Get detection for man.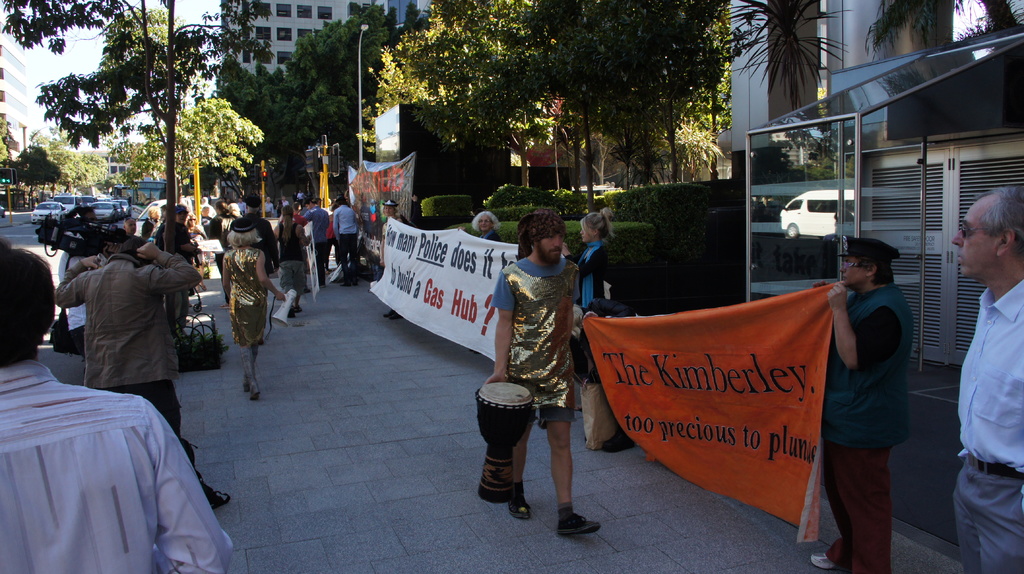
Detection: 333:196:357:287.
